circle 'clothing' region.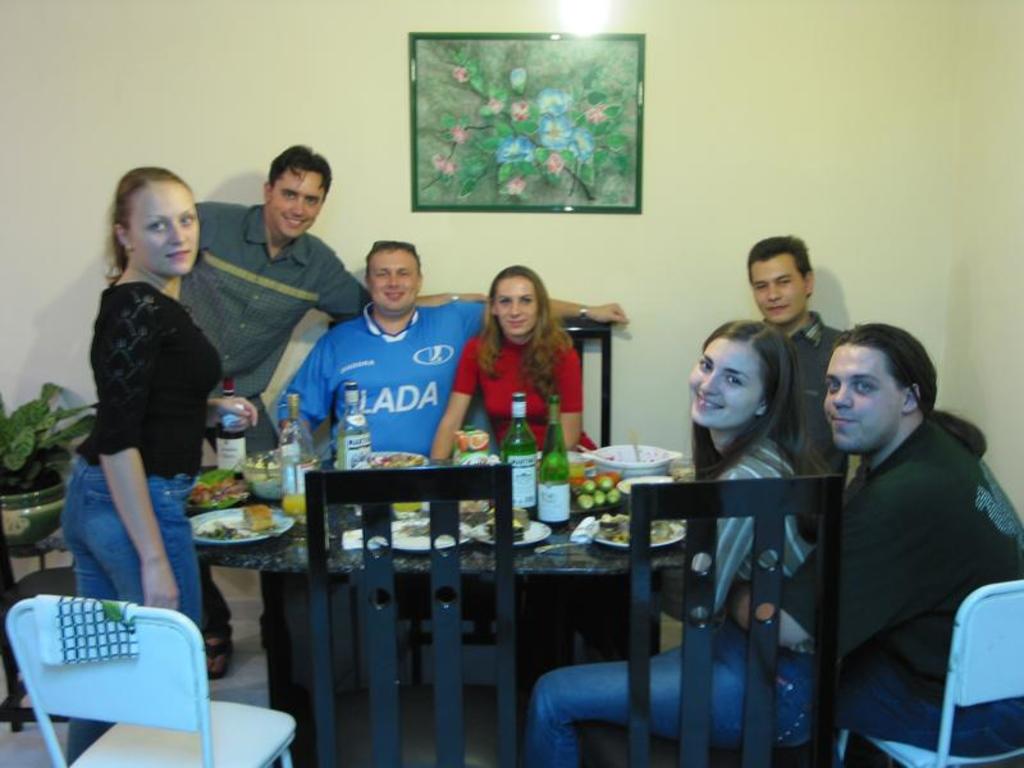
Region: bbox=(67, 237, 225, 595).
